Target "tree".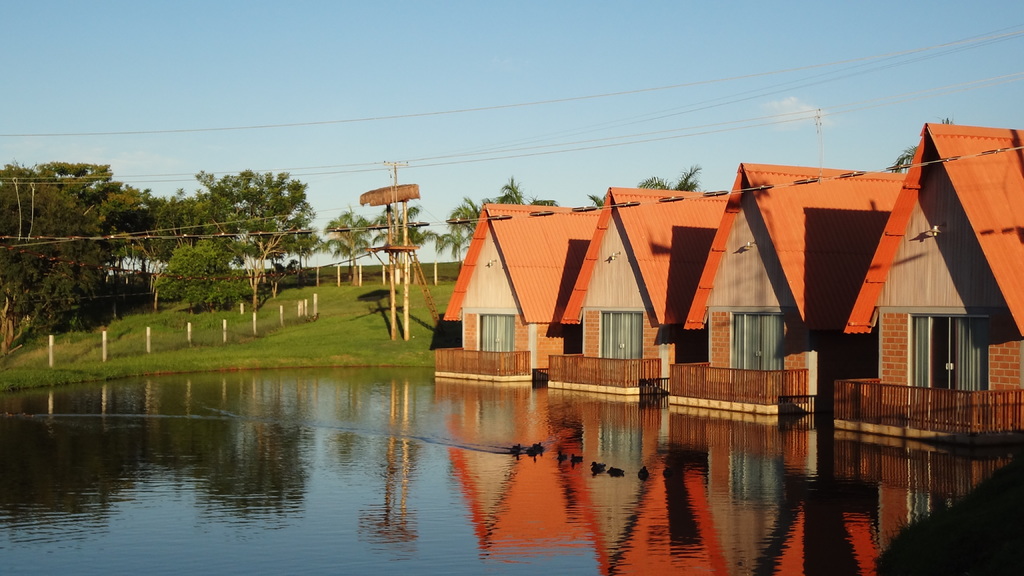
Target region: <region>370, 204, 429, 285</region>.
